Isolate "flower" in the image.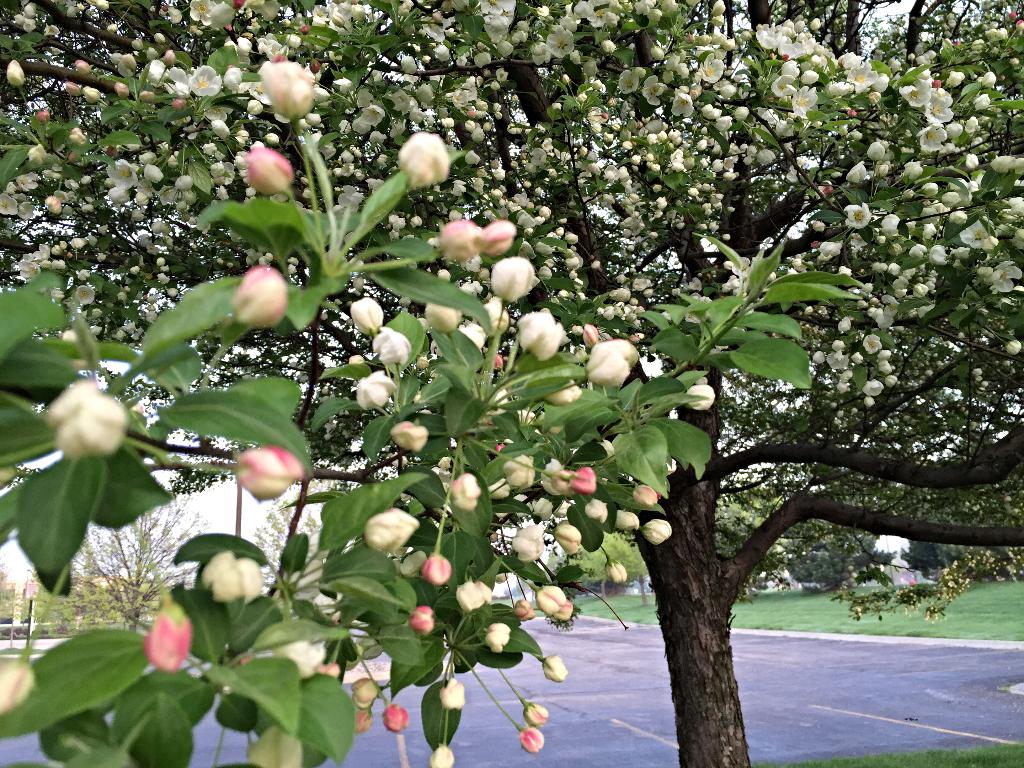
Isolated region: 571:463:599:495.
